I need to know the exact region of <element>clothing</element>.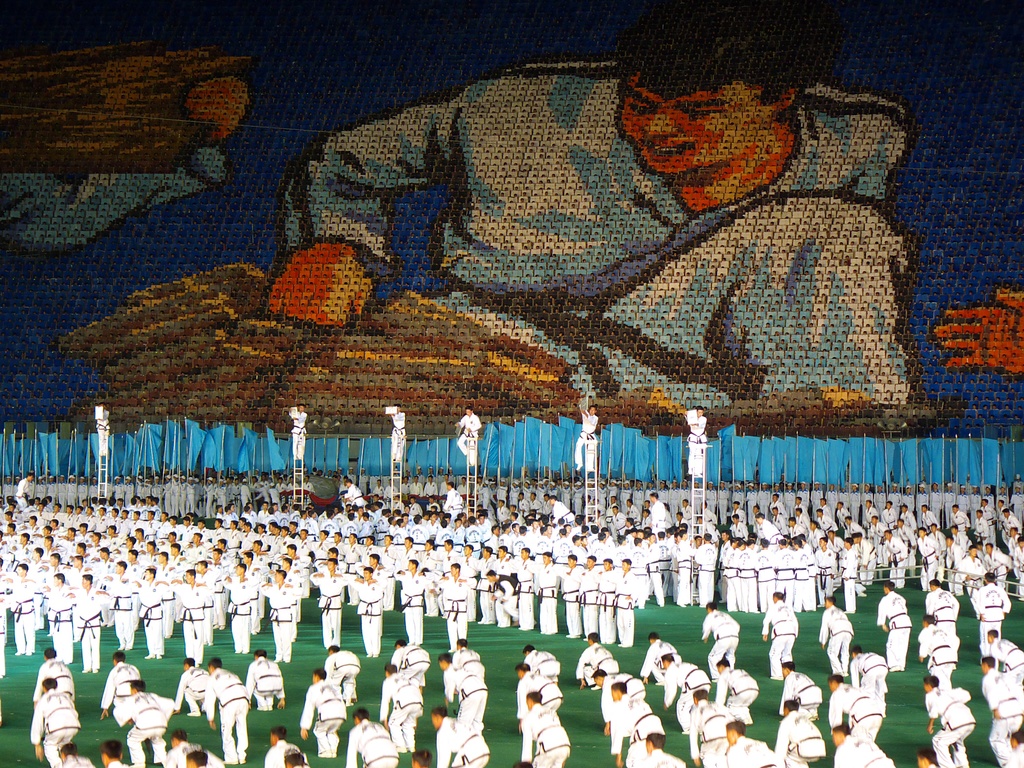
Region: locate(444, 581, 465, 649).
